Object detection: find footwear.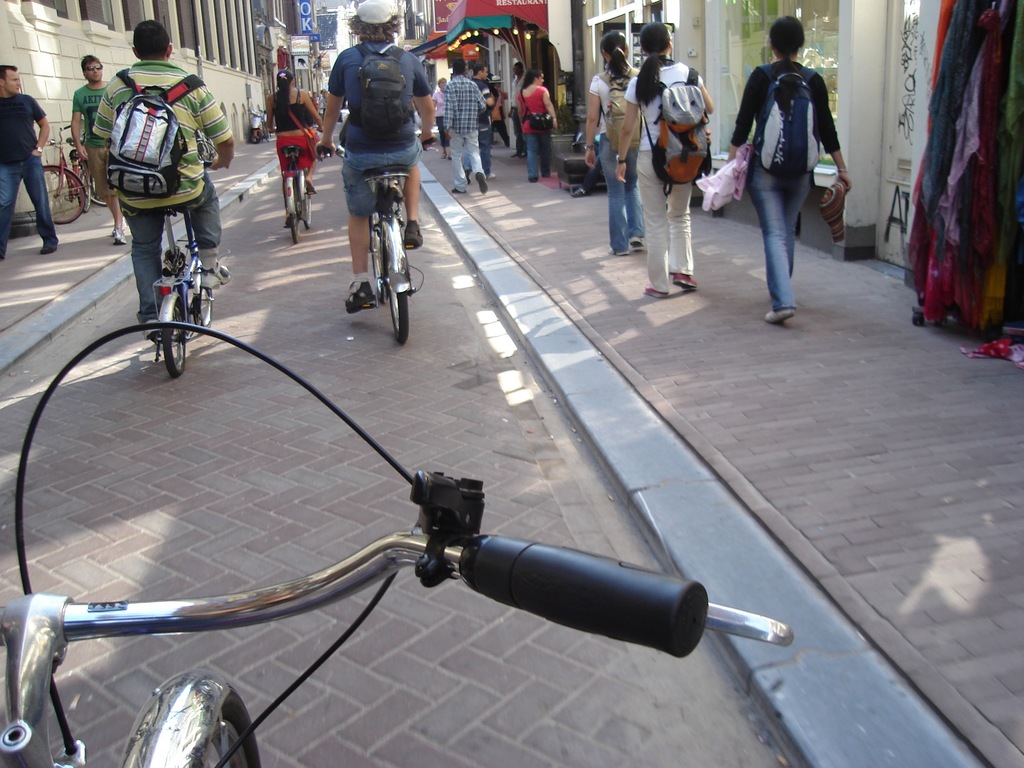
<region>41, 246, 57, 254</region>.
